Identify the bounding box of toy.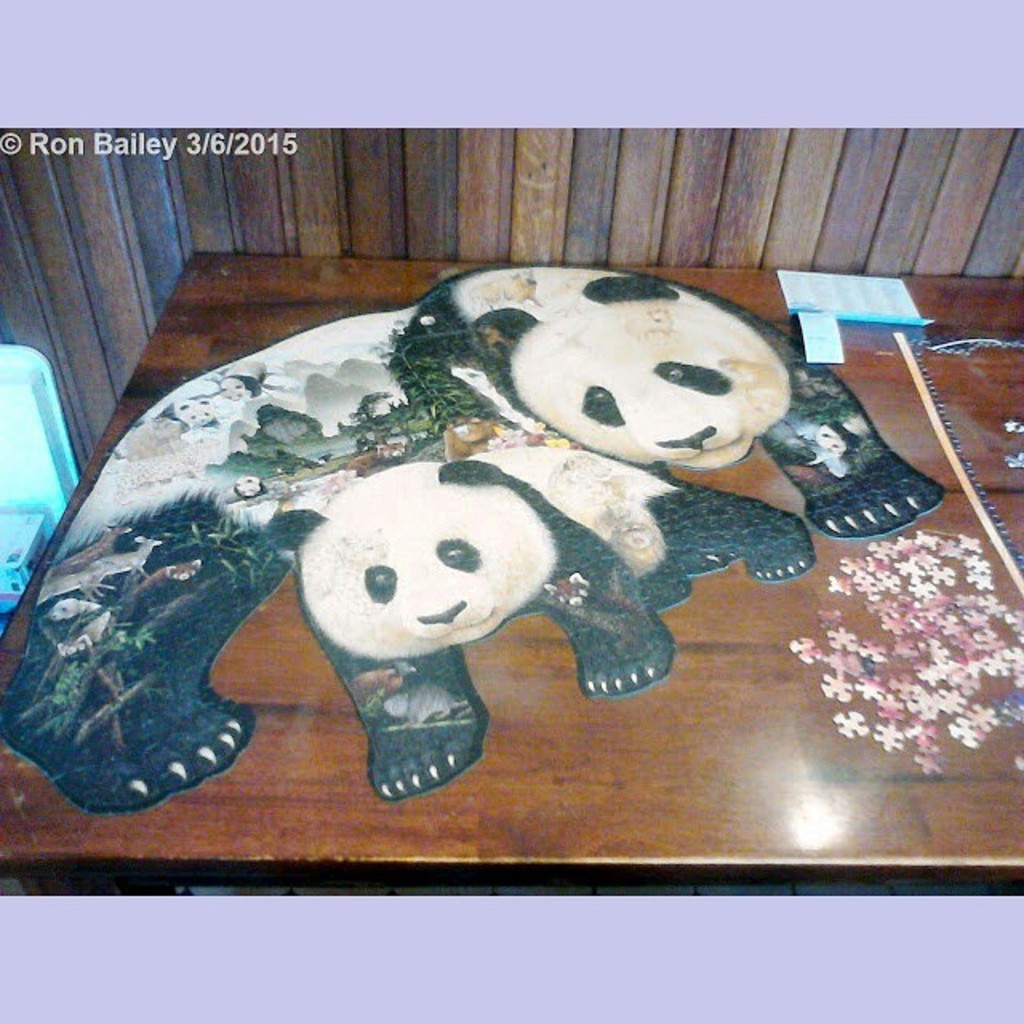
0 261 950 818.
